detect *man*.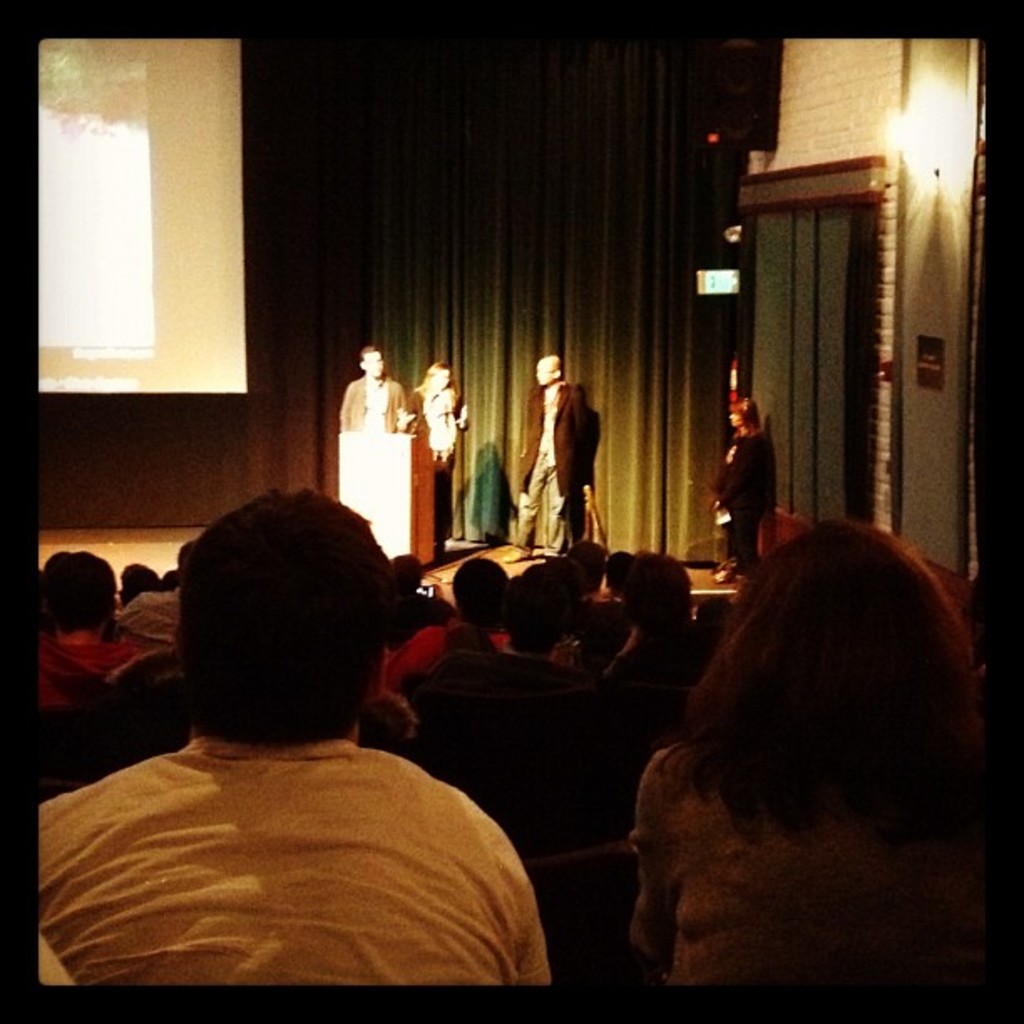
Detected at left=30, top=549, right=157, bottom=713.
